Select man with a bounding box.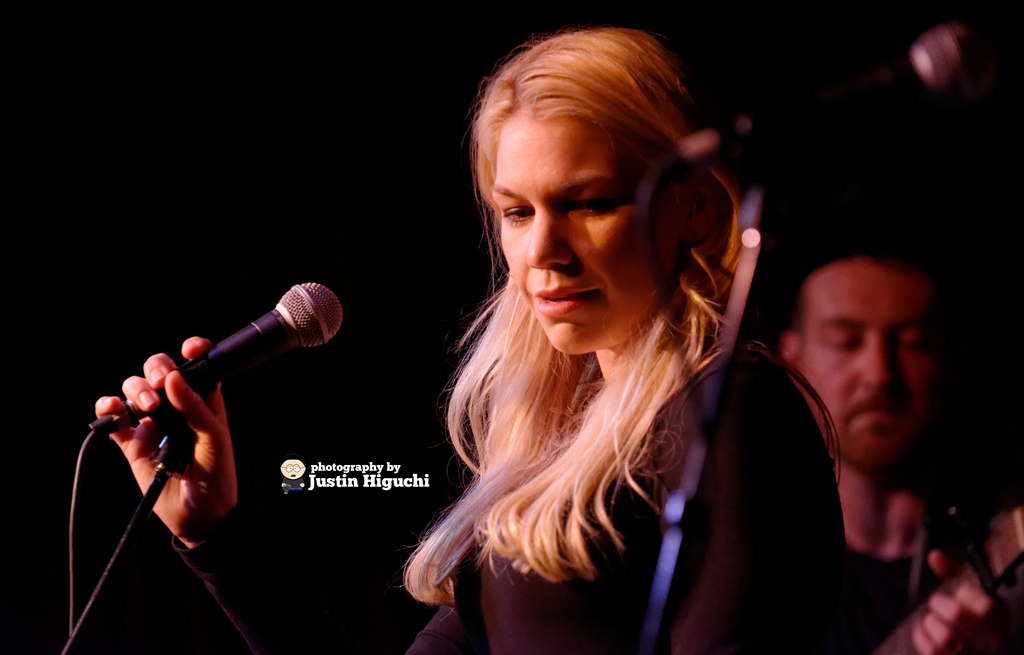
<bbox>702, 226, 998, 624</bbox>.
